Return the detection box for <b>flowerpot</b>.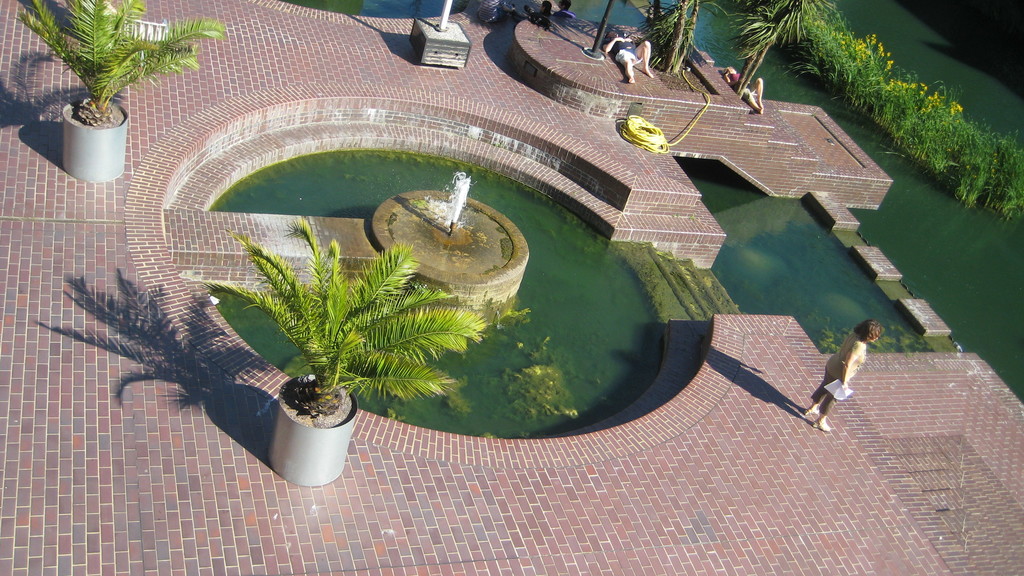
l=278, t=369, r=360, b=482.
